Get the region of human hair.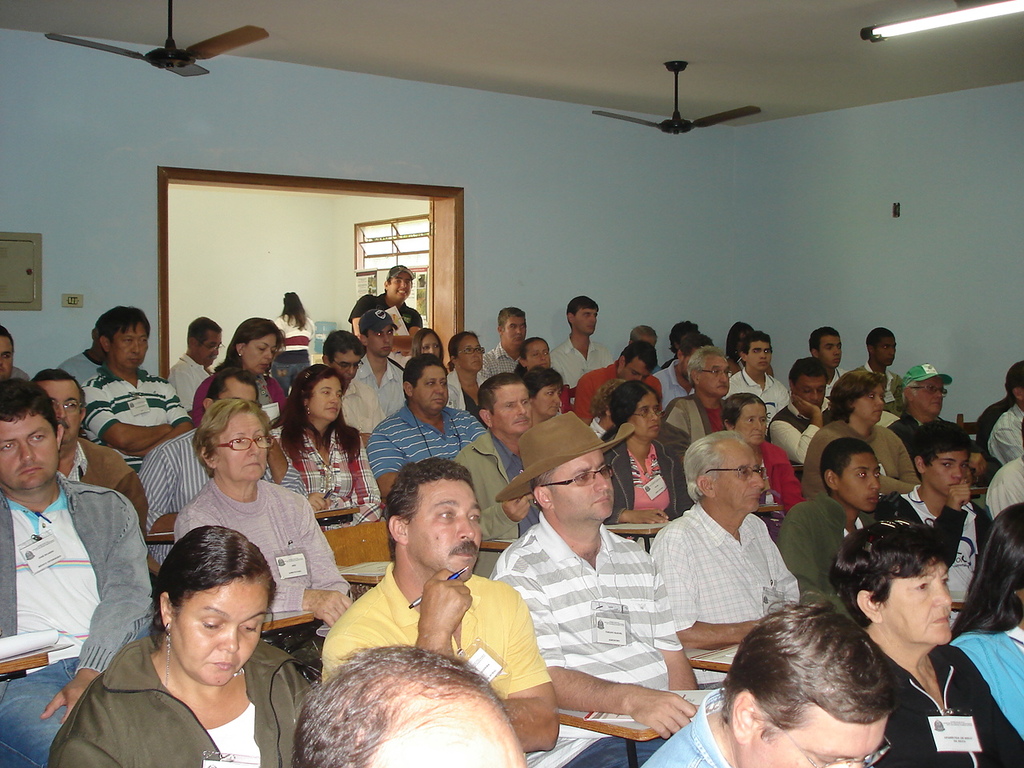
bbox(193, 398, 269, 479).
